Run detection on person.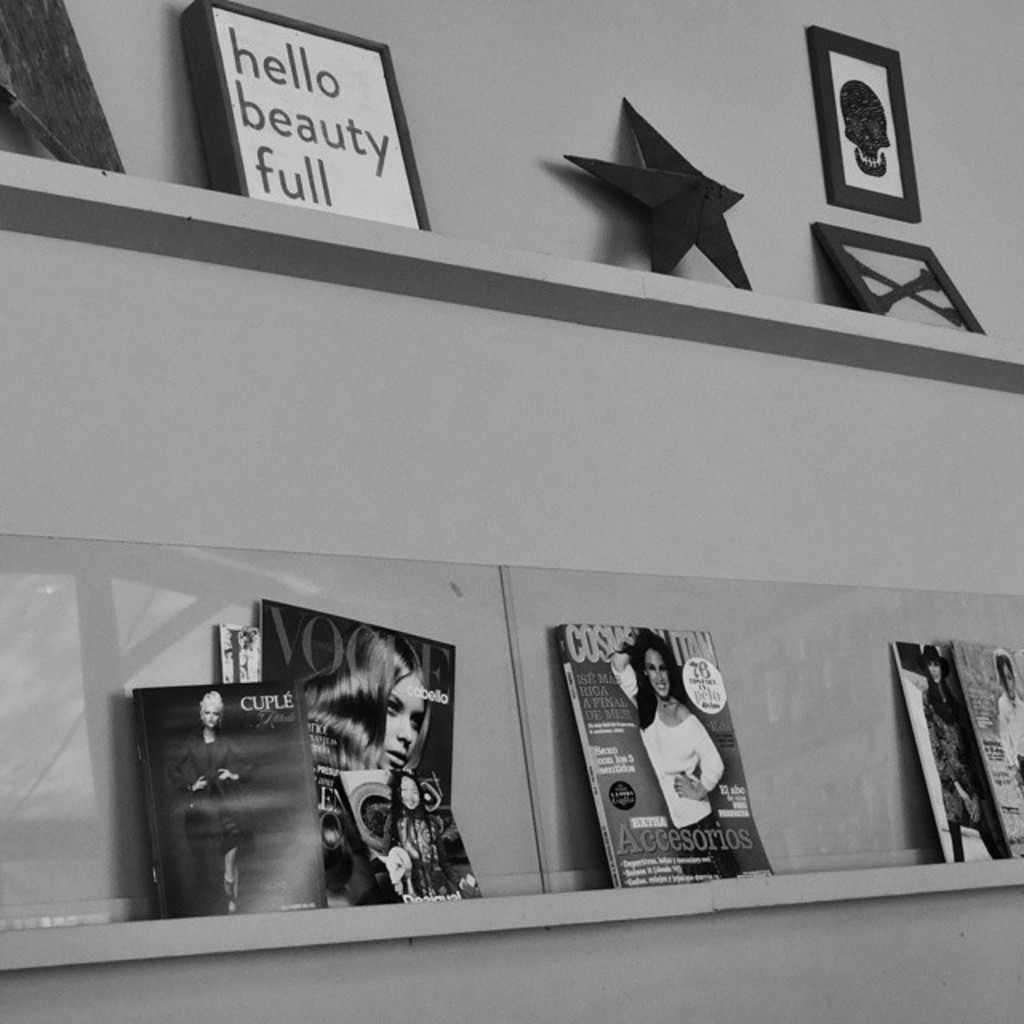
Result: 606, 624, 746, 885.
